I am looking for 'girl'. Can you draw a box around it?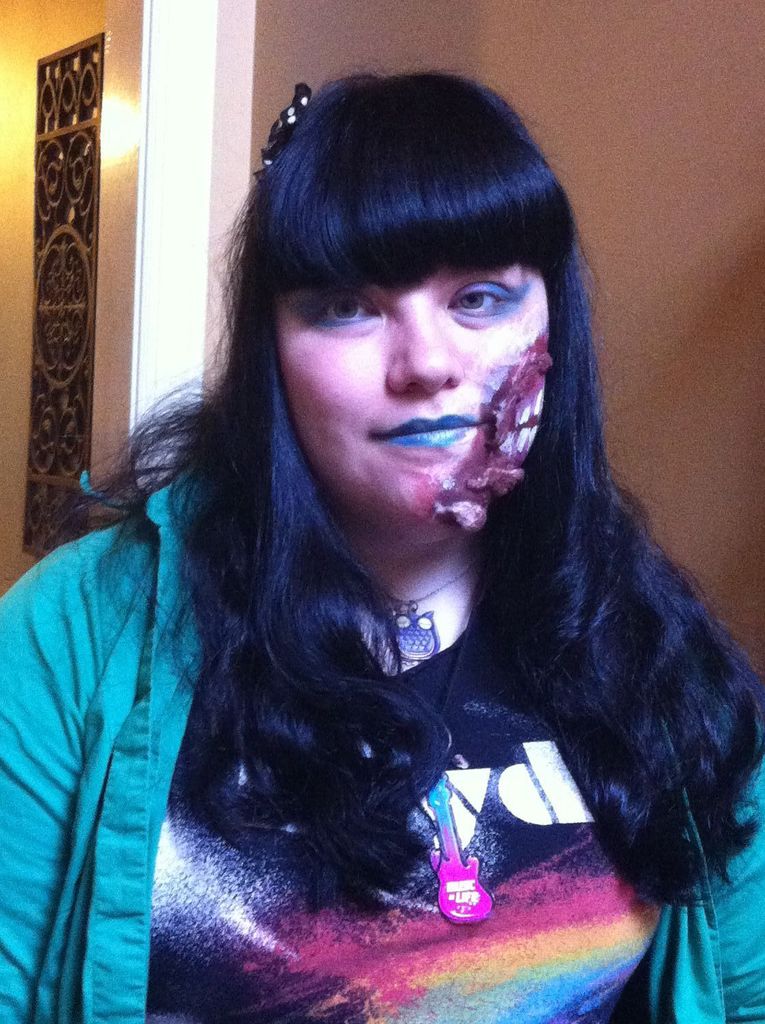
Sure, the bounding box is locate(0, 79, 764, 1023).
